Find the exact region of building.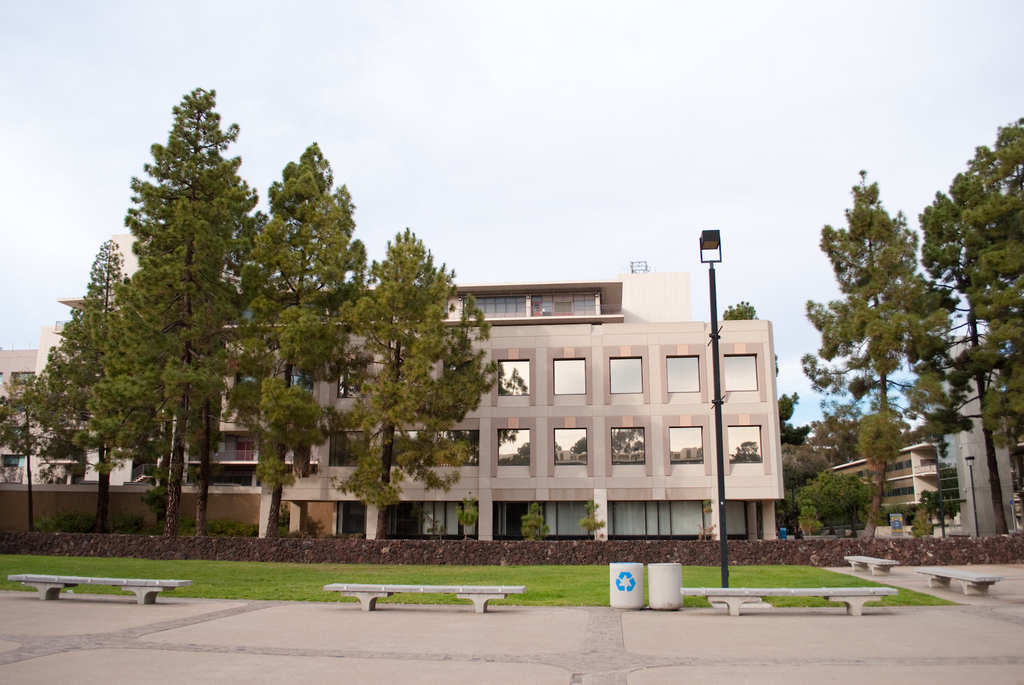
Exact region: bbox=[2, 276, 776, 534].
